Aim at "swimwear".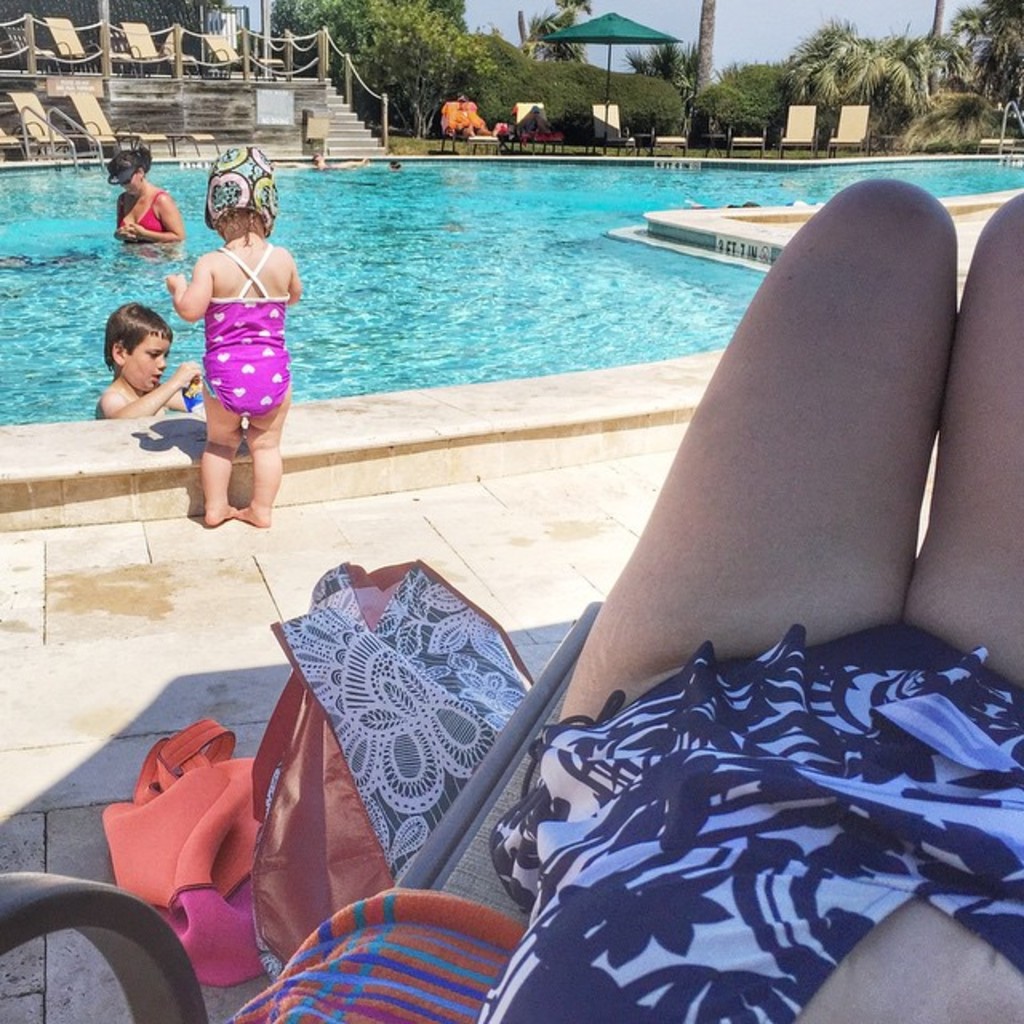
Aimed at bbox=(200, 243, 299, 434).
